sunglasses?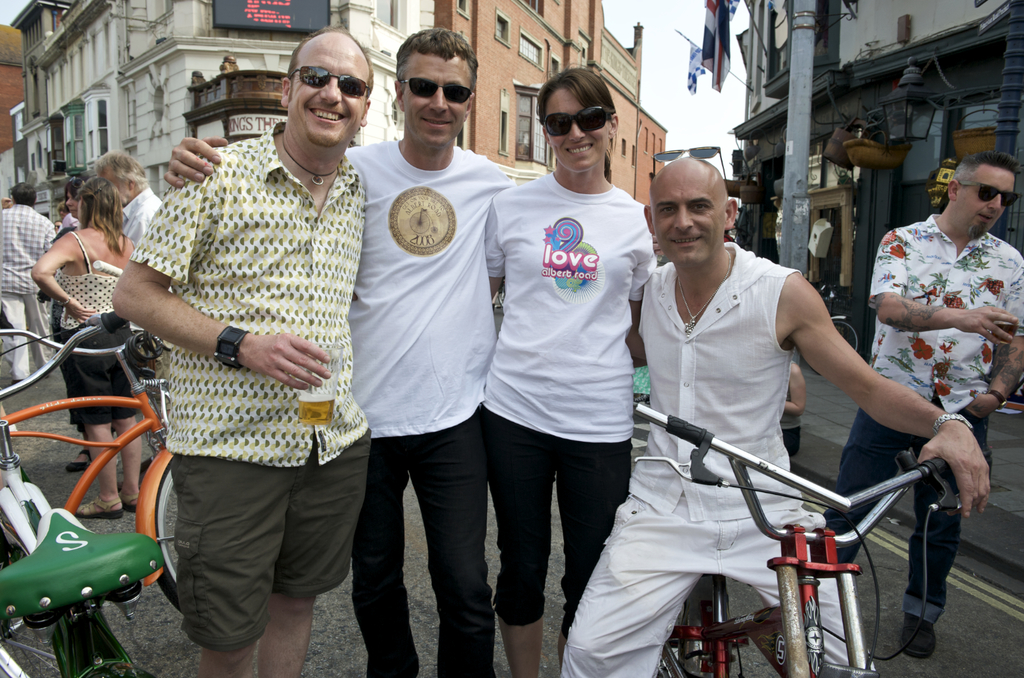
bbox=[67, 174, 84, 190]
